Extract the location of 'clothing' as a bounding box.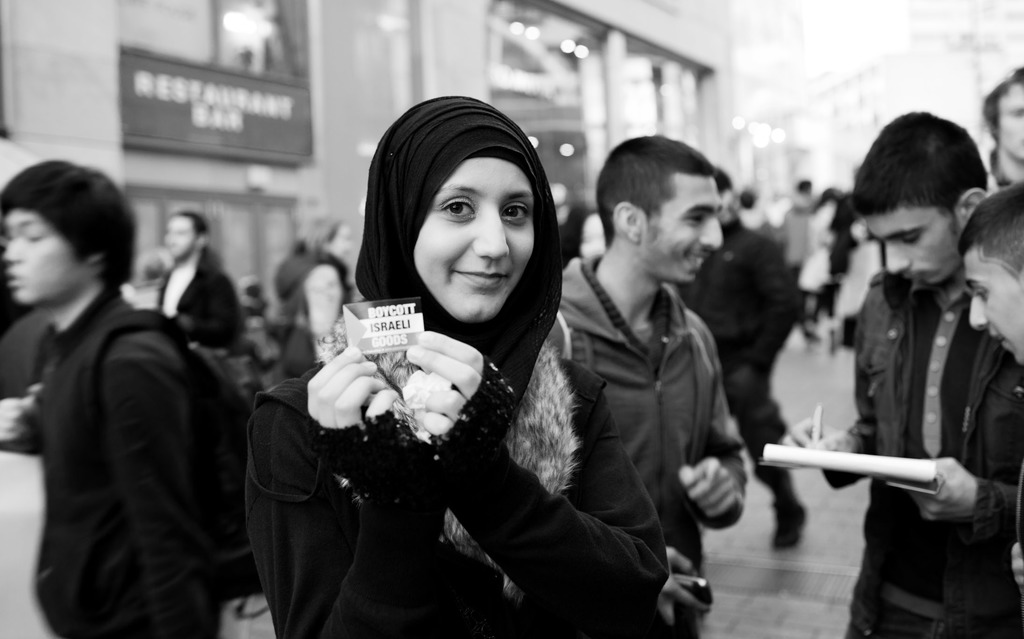
805,204,834,319.
